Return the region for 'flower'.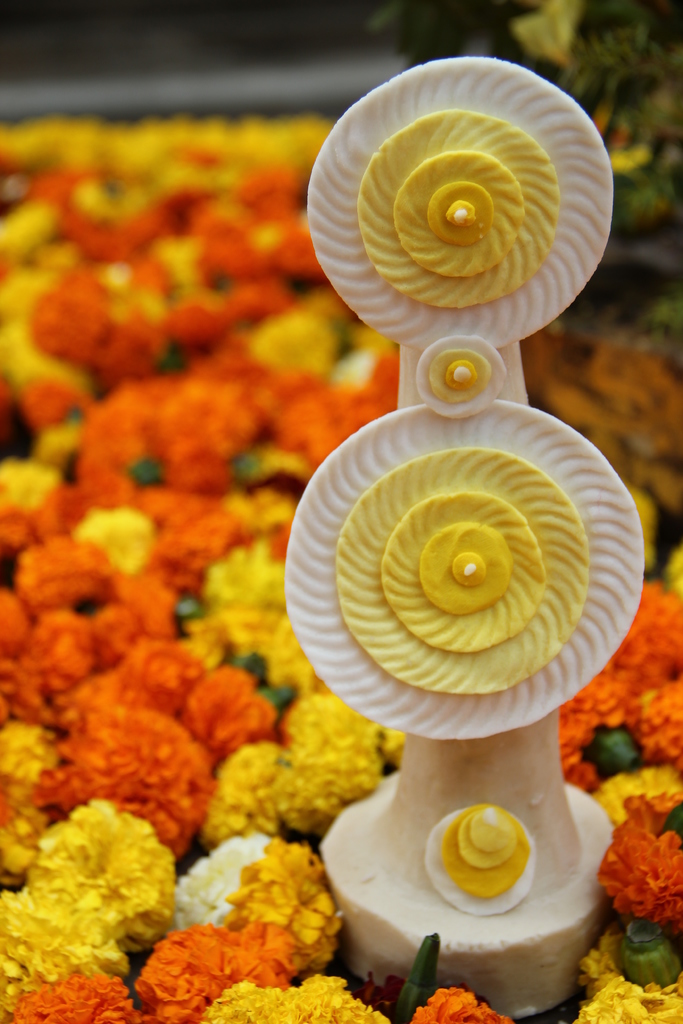
BBox(131, 922, 334, 1011).
